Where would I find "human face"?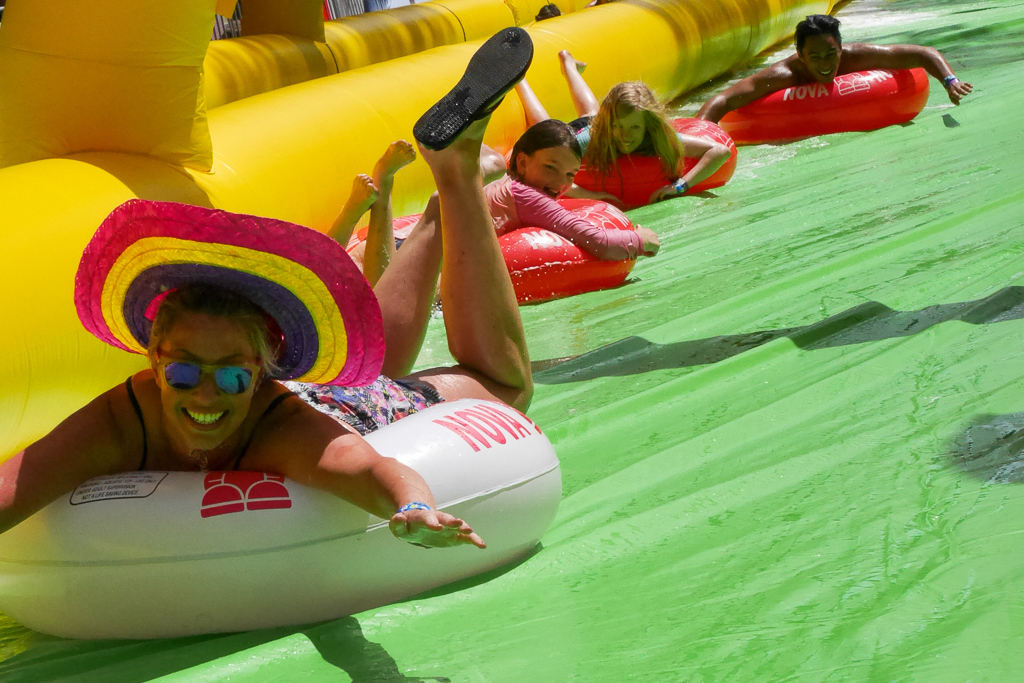
At {"x1": 800, "y1": 34, "x2": 842, "y2": 87}.
